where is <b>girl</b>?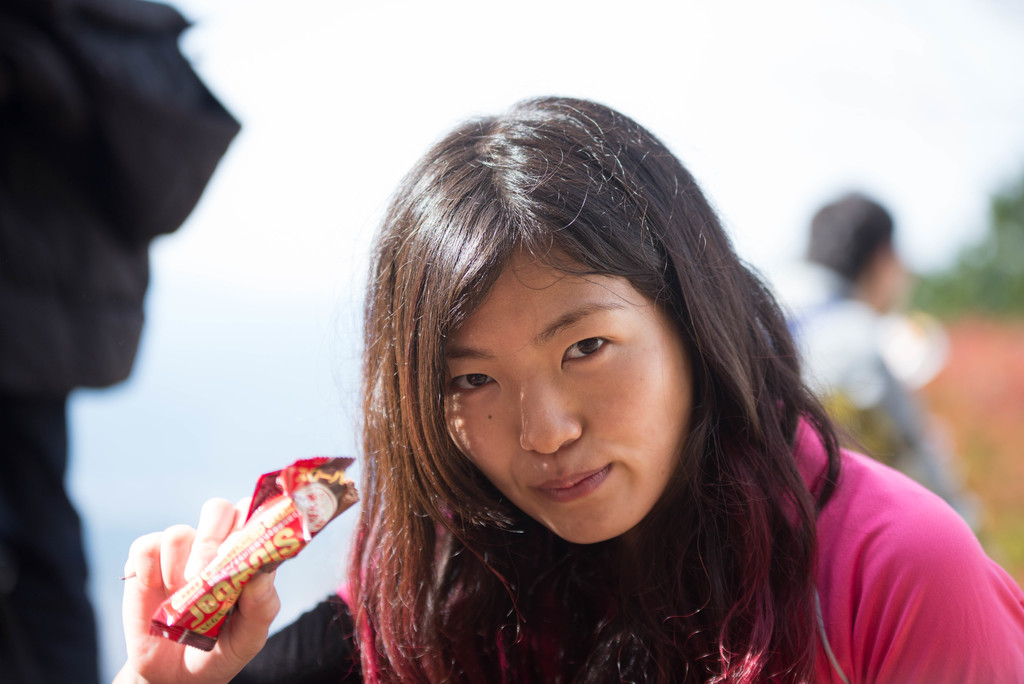
l=110, t=93, r=1023, b=683.
